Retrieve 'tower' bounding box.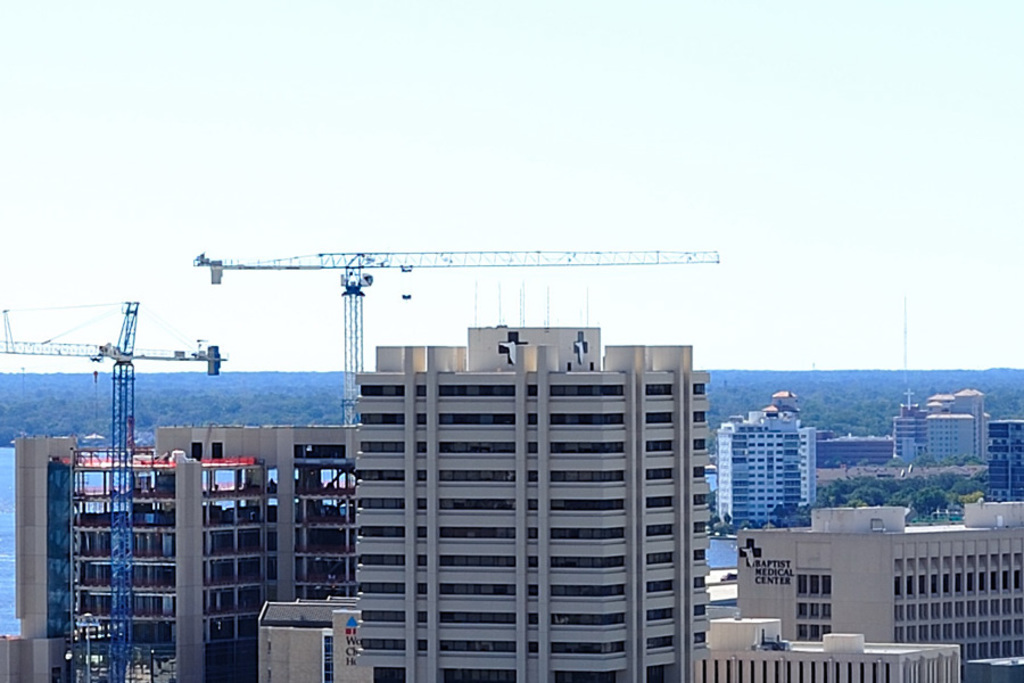
Bounding box: left=709, top=394, right=820, bottom=553.
